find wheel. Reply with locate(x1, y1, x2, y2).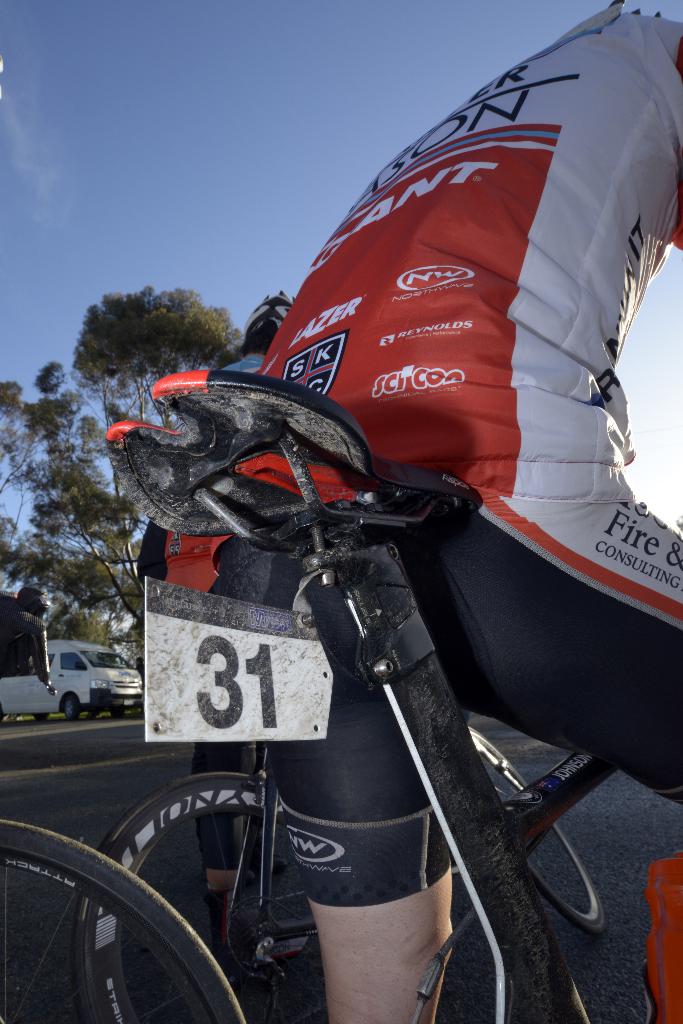
locate(469, 728, 610, 934).
